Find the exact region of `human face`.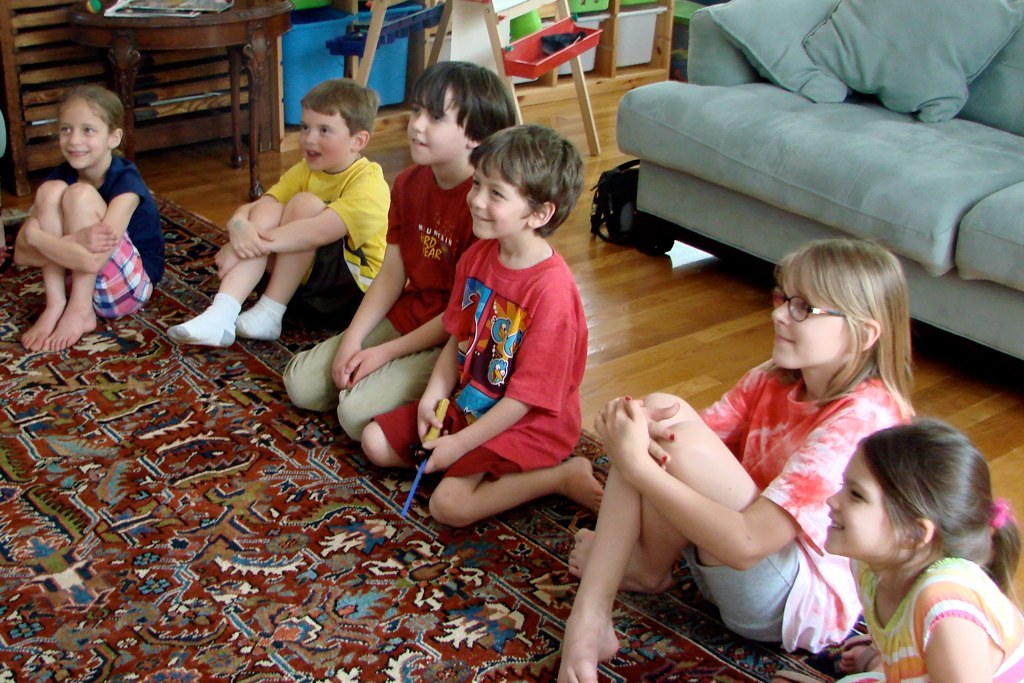
Exact region: bbox=(769, 287, 848, 363).
